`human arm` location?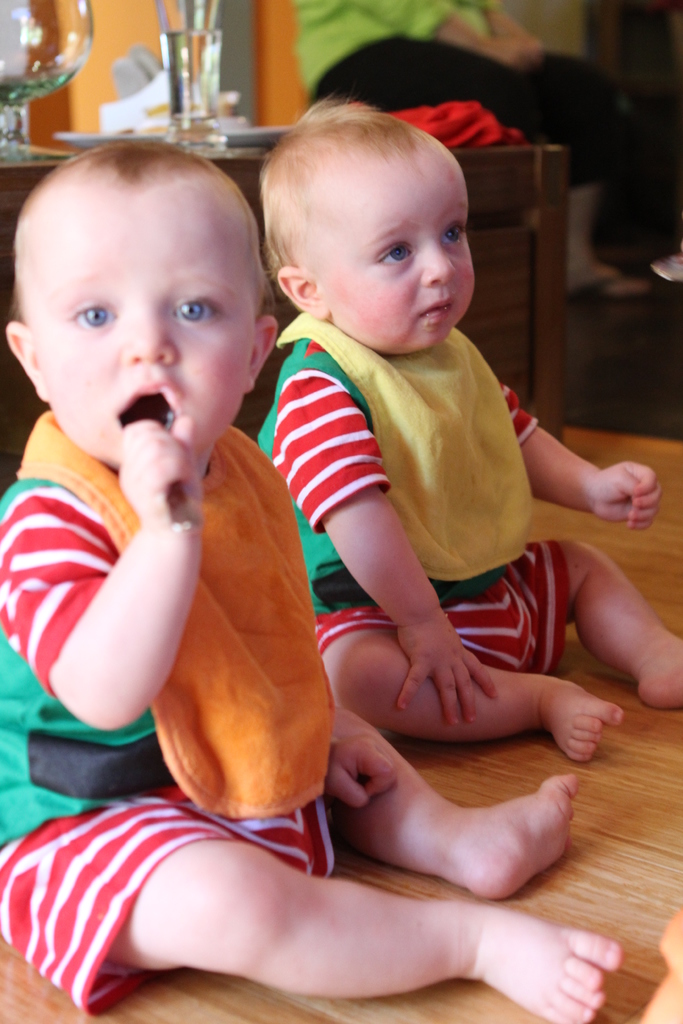
(left=318, top=710, right=404, bottom=810)
